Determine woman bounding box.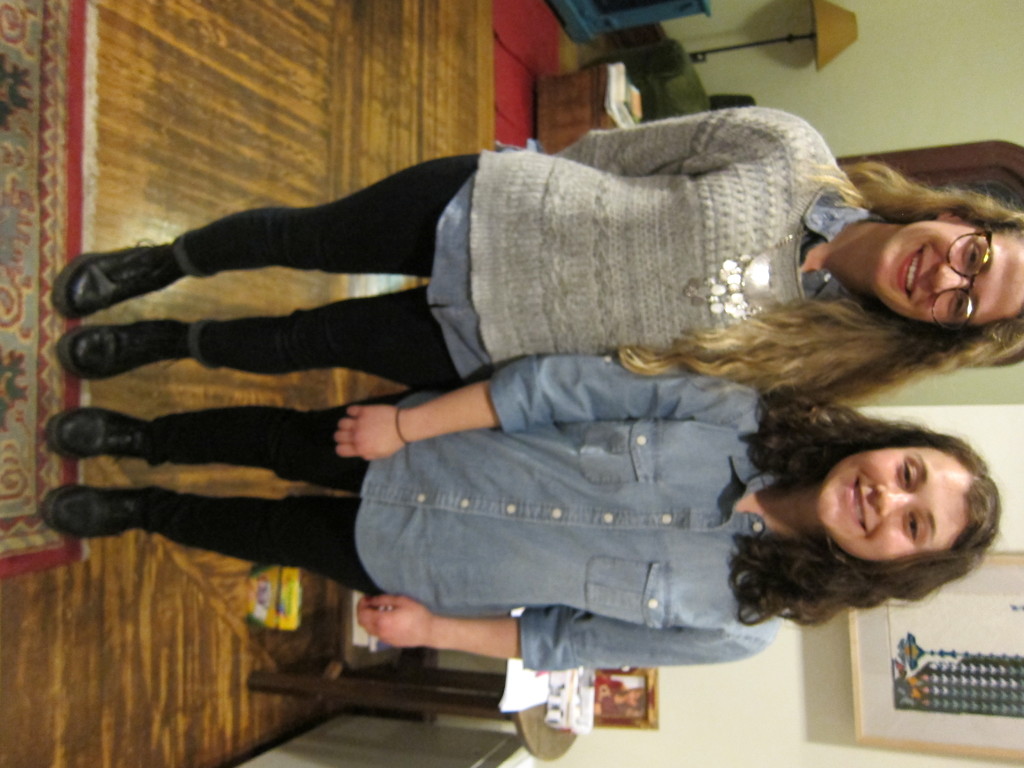
Determined: bbox=(47, 108, 1023, 408).
